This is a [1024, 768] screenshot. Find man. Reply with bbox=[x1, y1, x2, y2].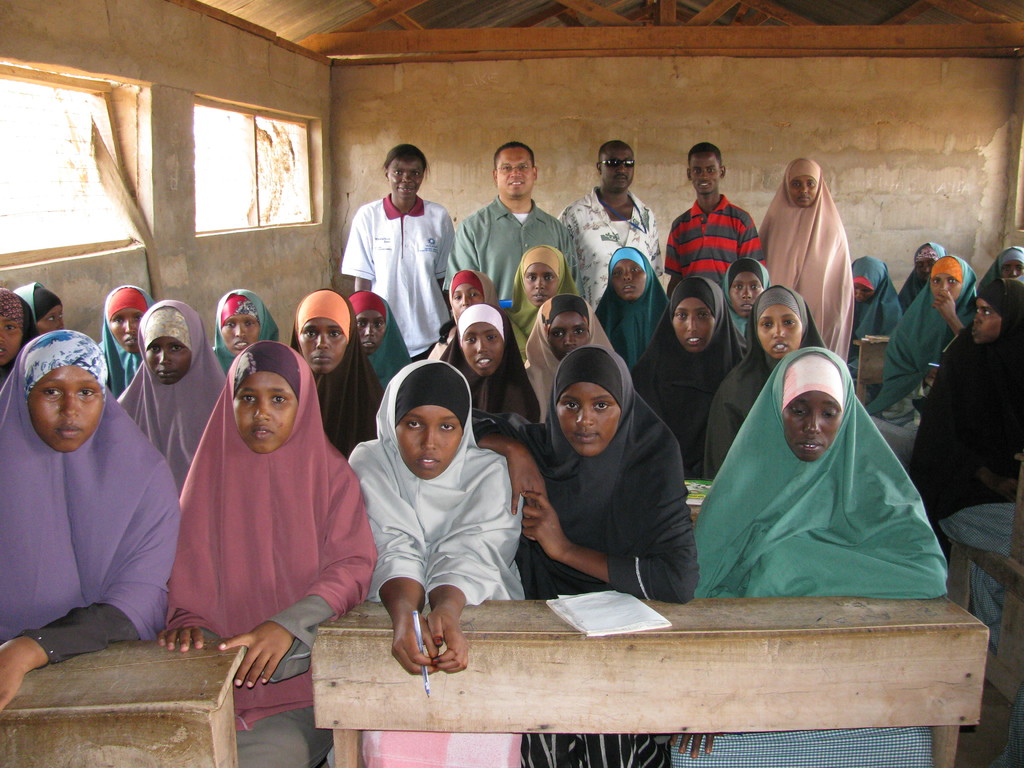
bbox=[562, 139, 668, 314].
